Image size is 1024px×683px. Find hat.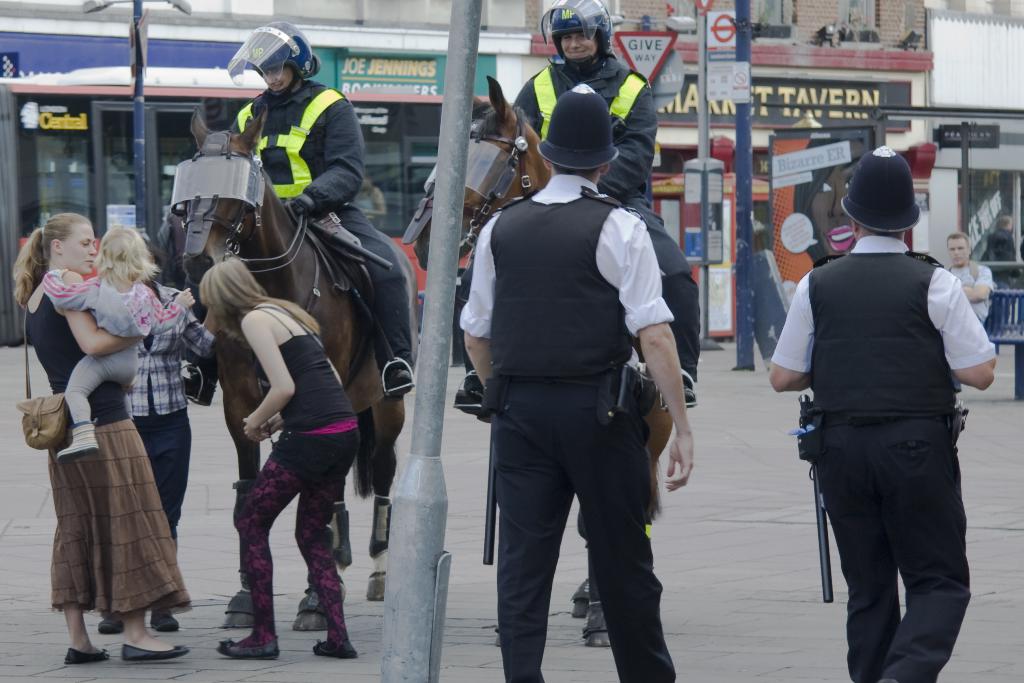
locate(535, 84, 618, 171).
